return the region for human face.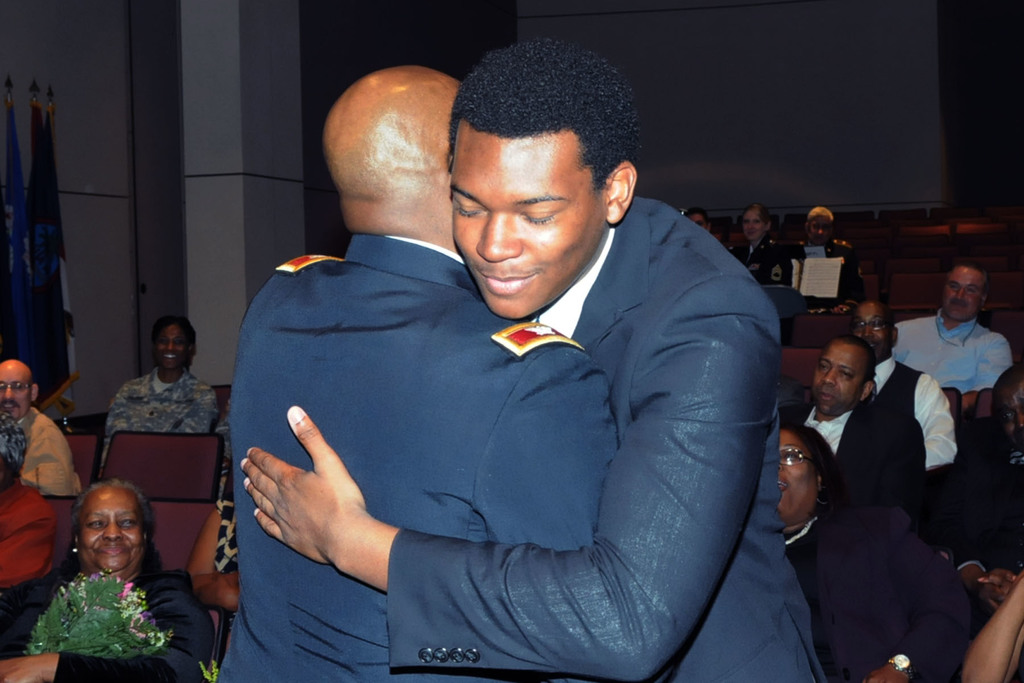
[804,211,835,247].
